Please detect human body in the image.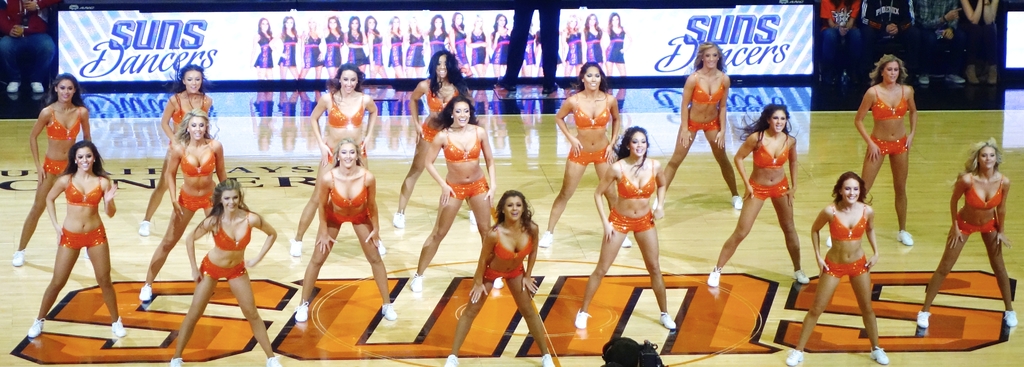
{"x1": 786, "y1": 170, "x2": 885, "y2": 366}.
